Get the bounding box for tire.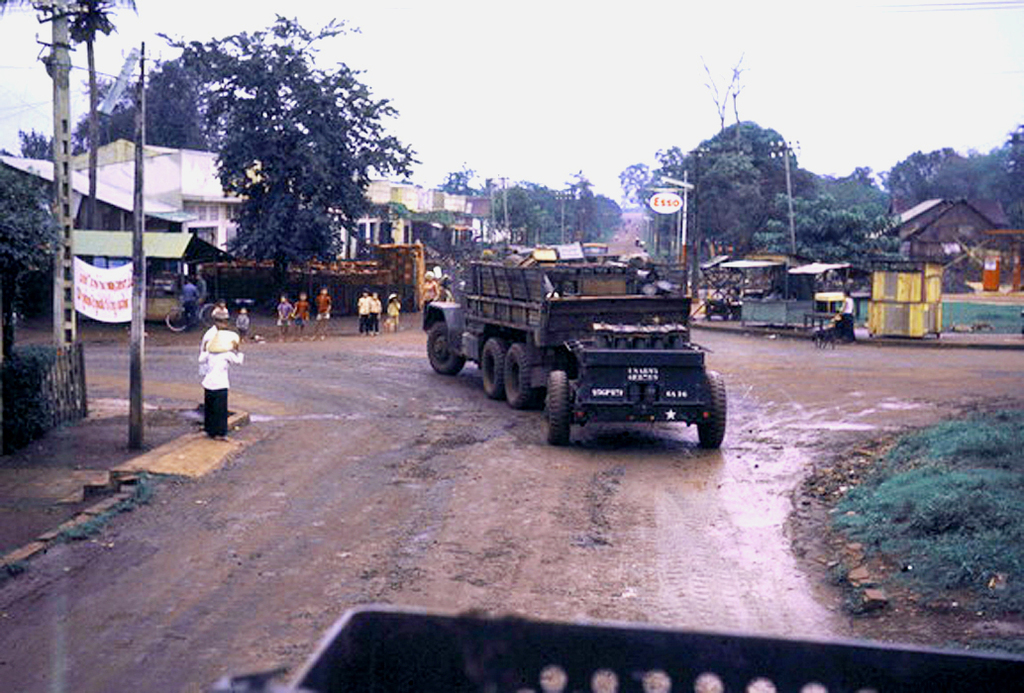
<box>431,325,467,378</box>.
